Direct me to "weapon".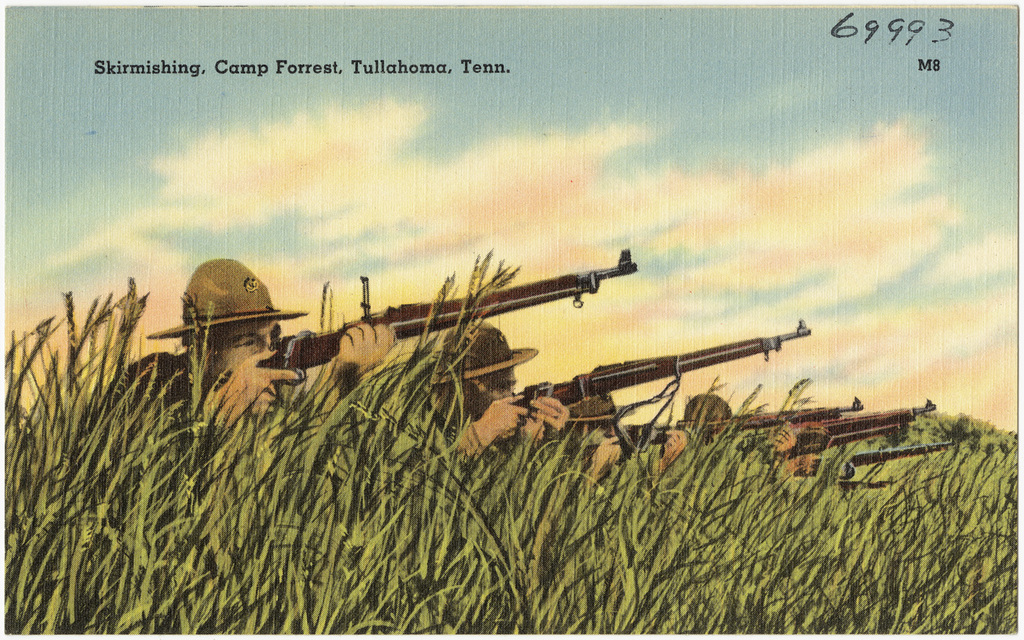
Direction: bbox=[788, 404, 926, 466].
